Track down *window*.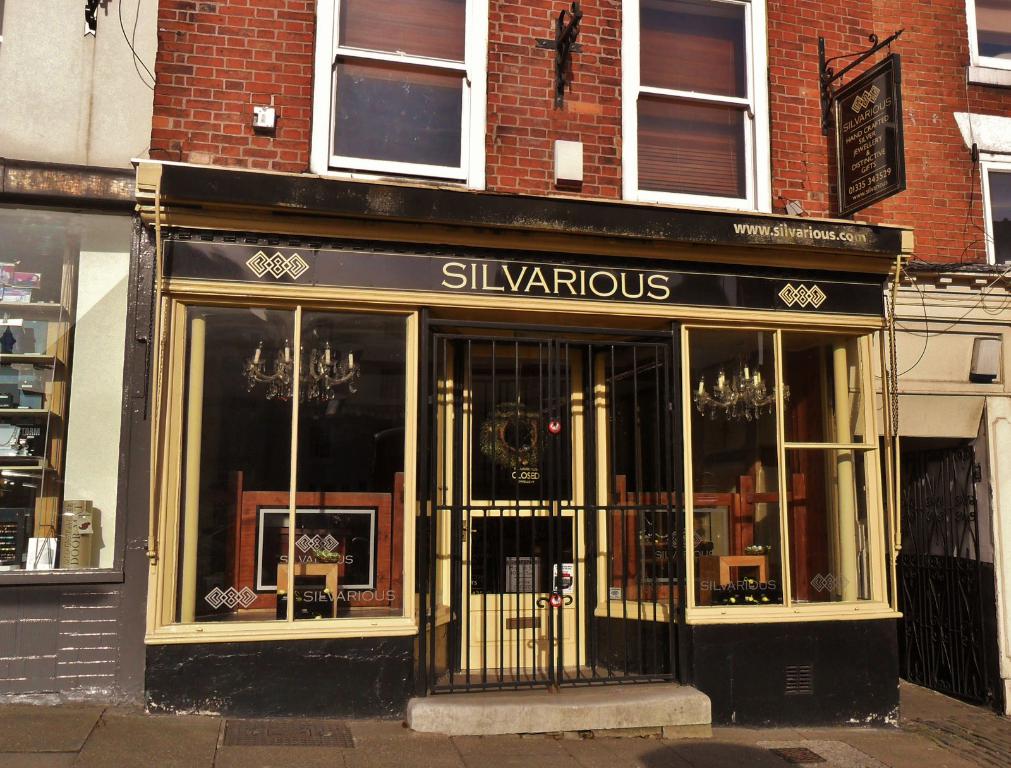
Tracked to box(183, 305, 402, 619).
